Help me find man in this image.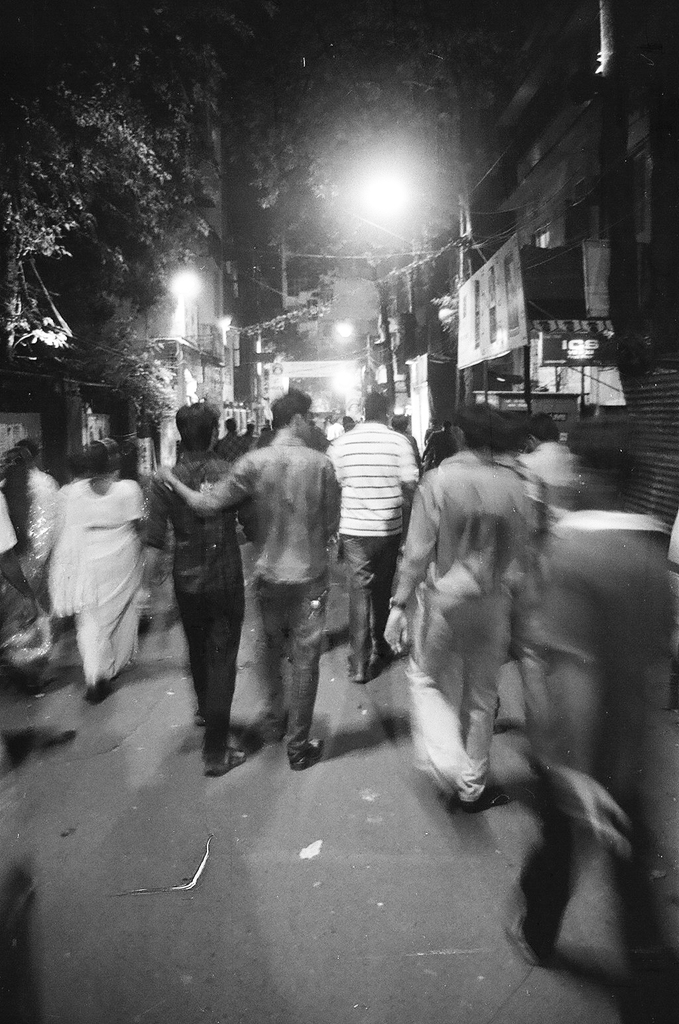
Found it: box=[0, 490, 40, 600].
